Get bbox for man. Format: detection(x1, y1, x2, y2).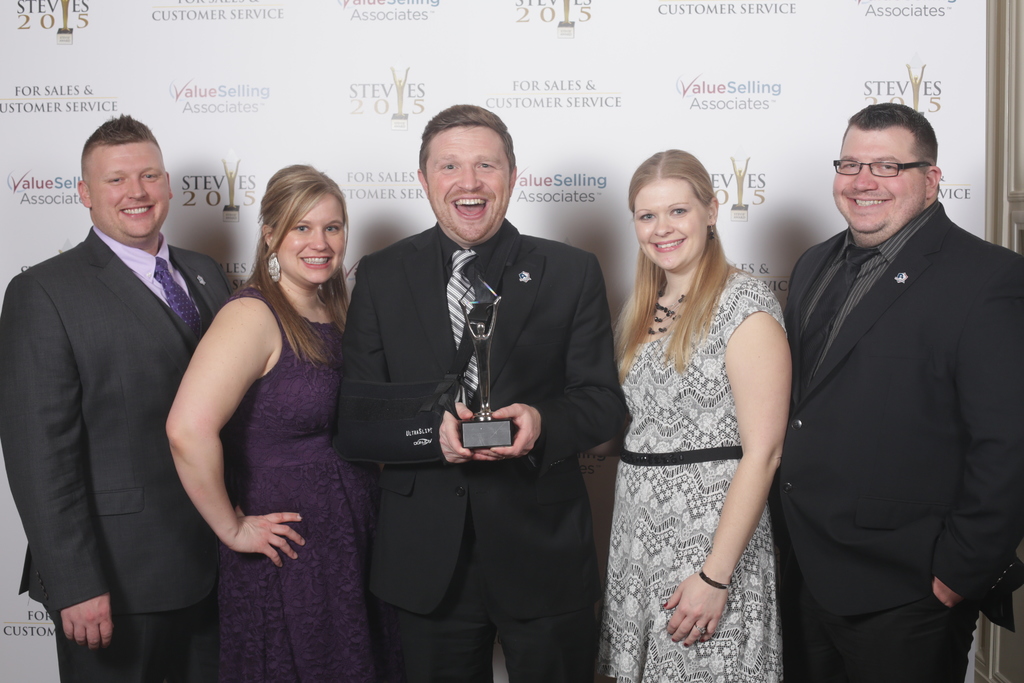
detection(0, 110, 236, 682).
